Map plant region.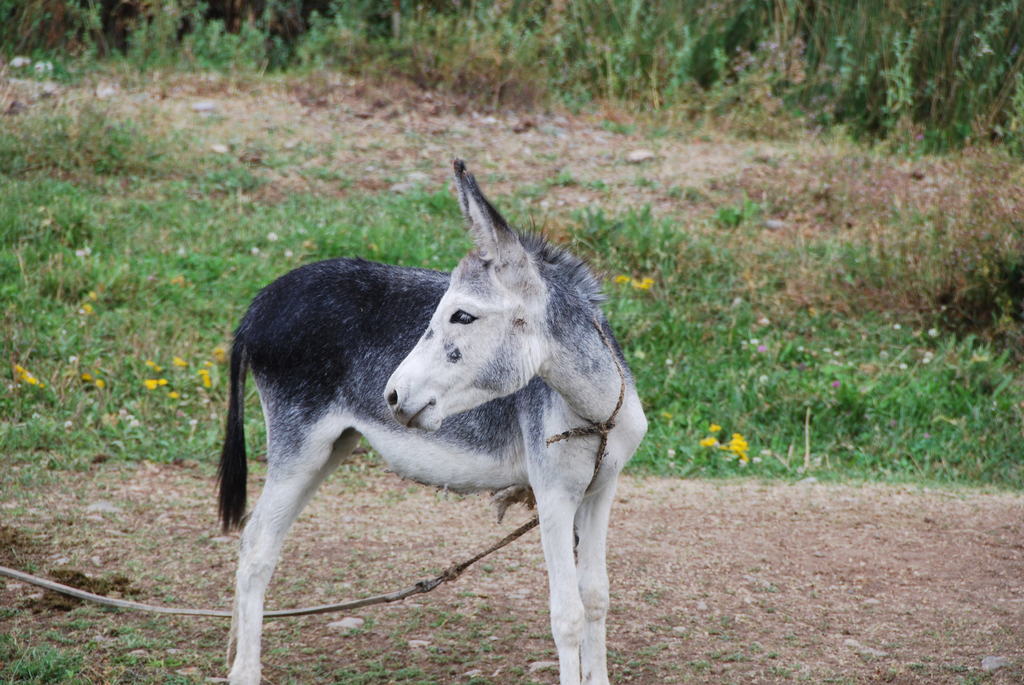
Mapped to rect(0, 602, 210, 684).
